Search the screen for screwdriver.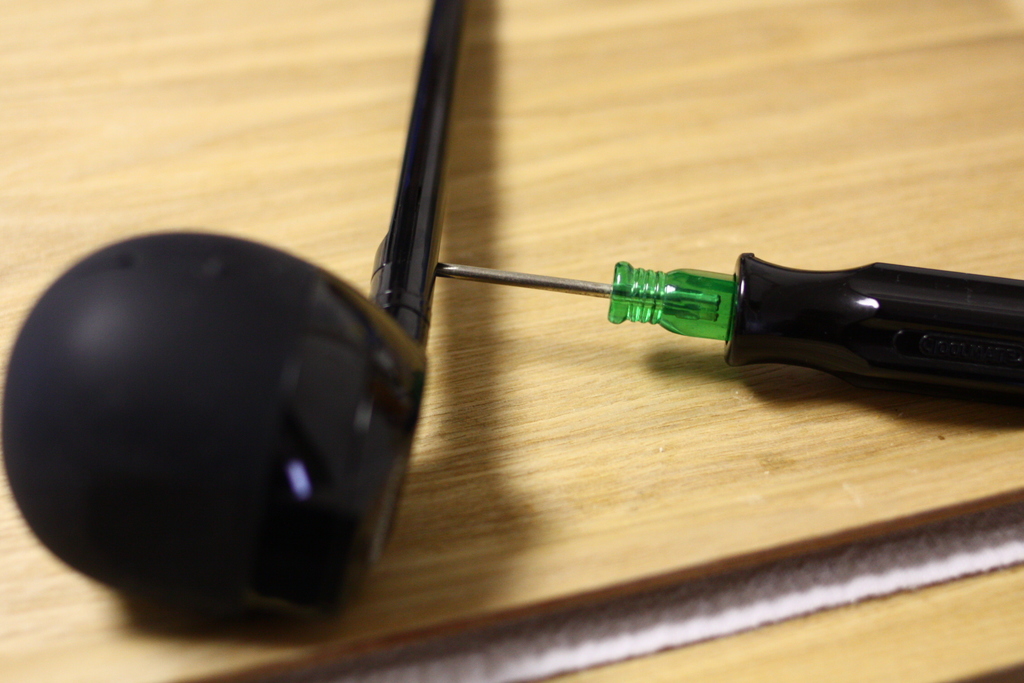
Found at {"x1": 435, "y1": 261, "x2": 1022, "y2": 420}.
